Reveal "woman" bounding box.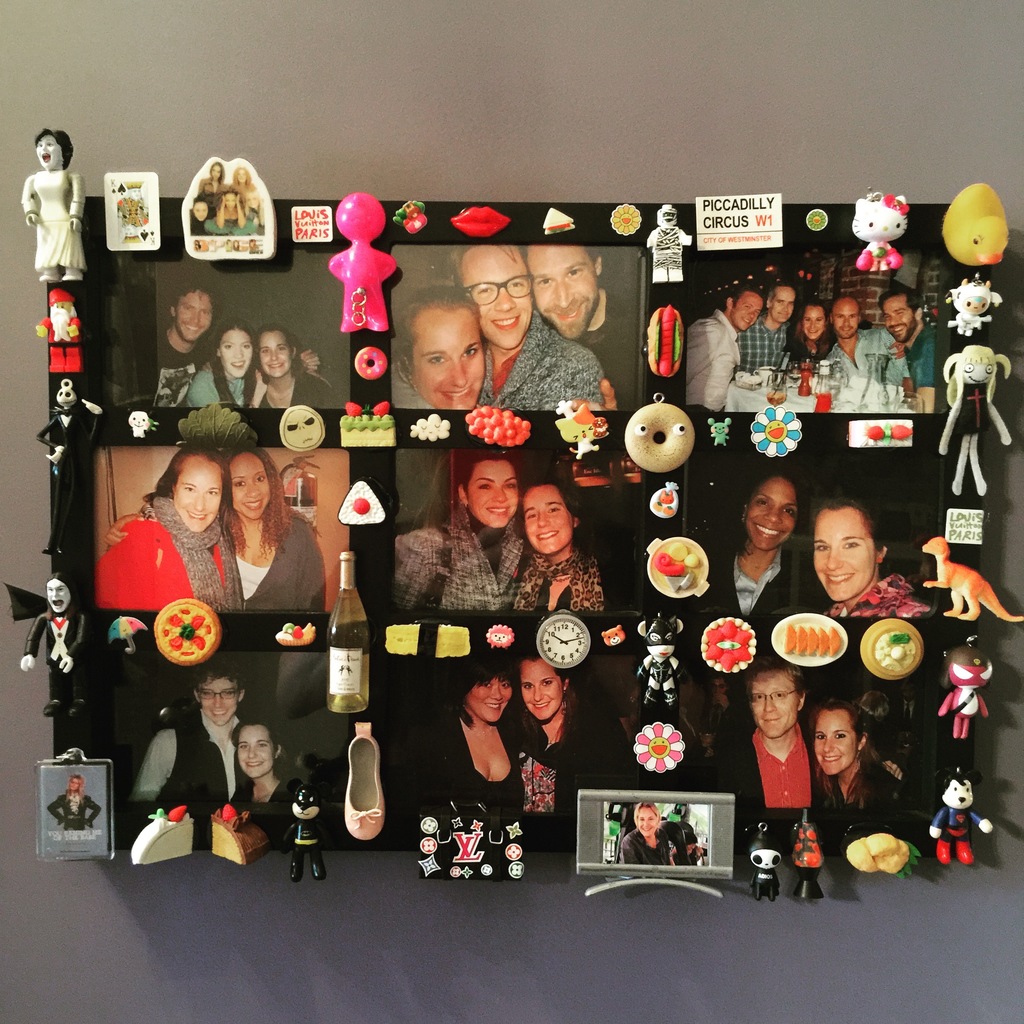
Revealed: [x1=803, y1=709, x2=921, y2=840].
